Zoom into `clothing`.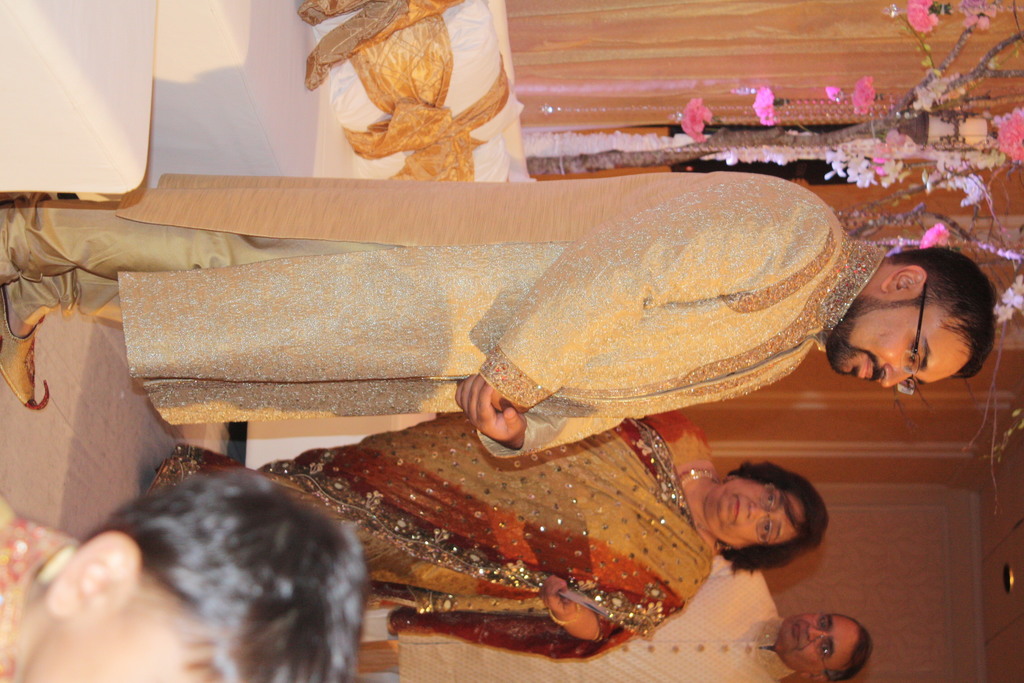
Zoom target: [266, 385, 723, 646].
